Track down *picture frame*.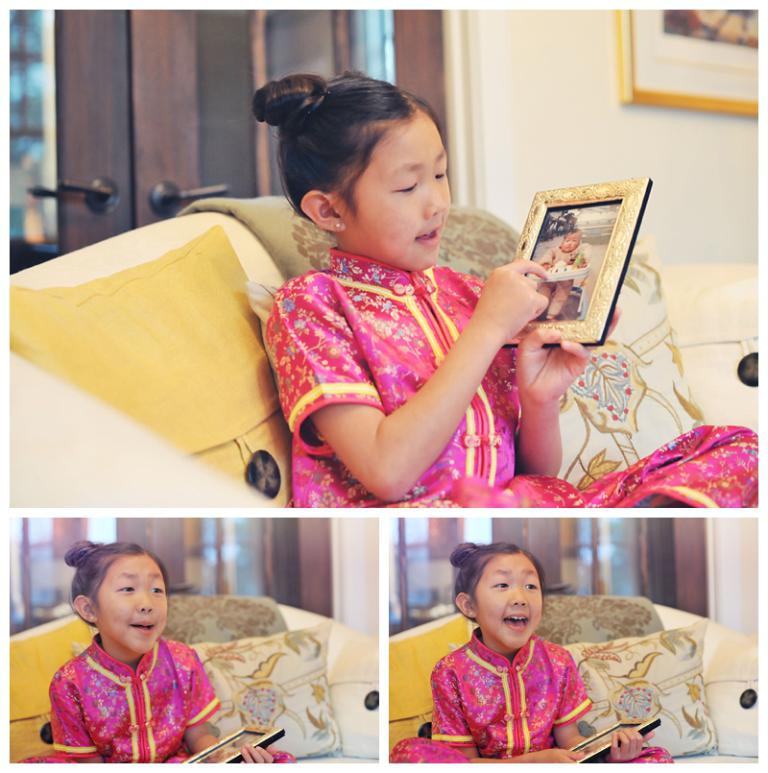
Tracked to box(556, 715, 651, 762).
